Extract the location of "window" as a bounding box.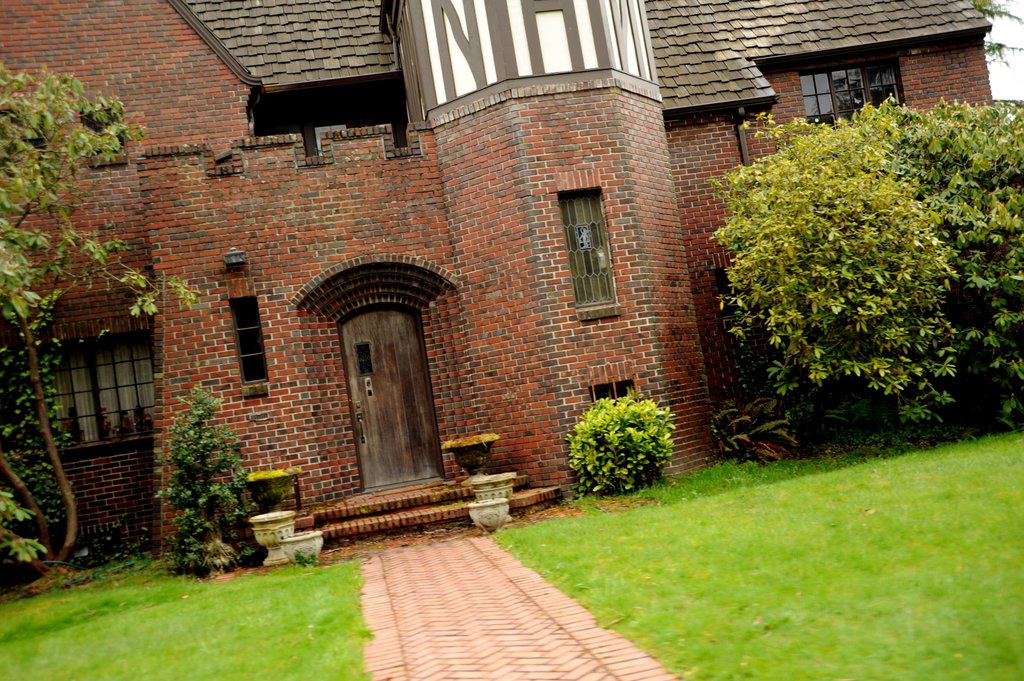
{"x1": 804, "y1": 62, "x2": 903, "y2": 127}.
